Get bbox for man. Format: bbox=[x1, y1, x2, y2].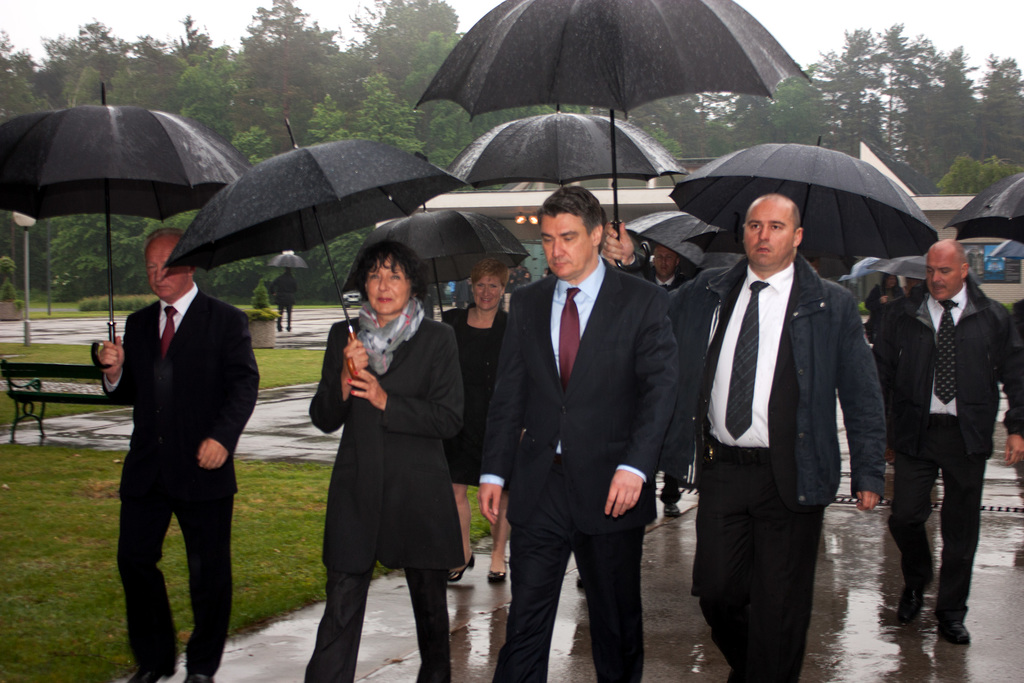
bbox=[92, 198, 260, 673].
